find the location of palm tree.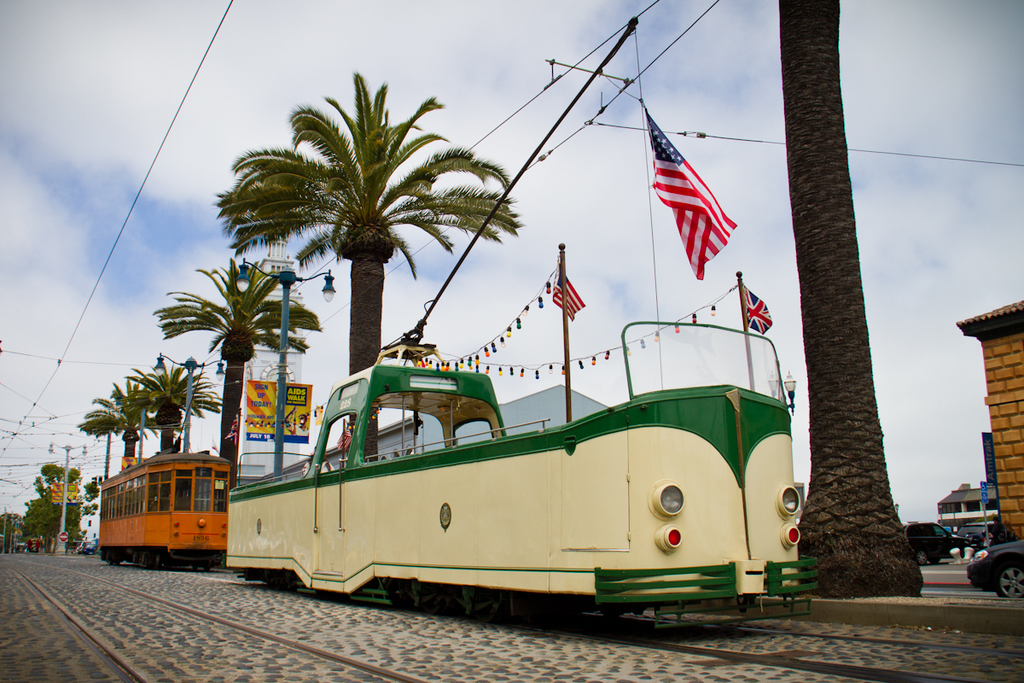
Location: bbox=(198, 102, 509, 411).
